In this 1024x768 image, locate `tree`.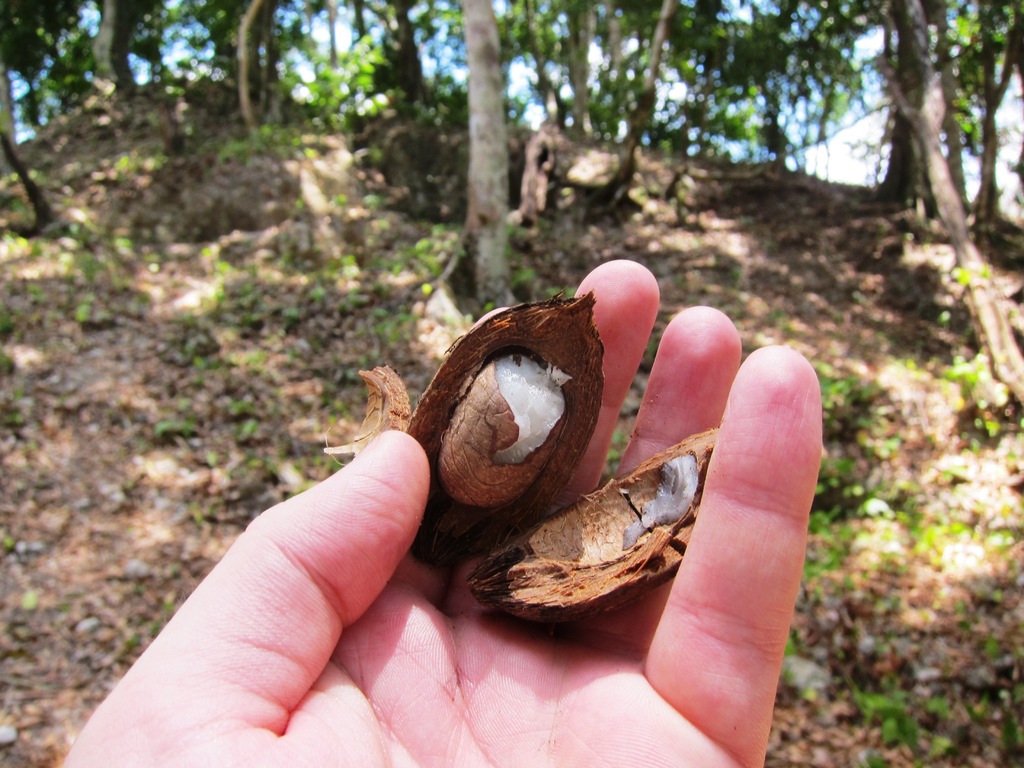
Bounding box: Rect(526, 1, 678, 217).
